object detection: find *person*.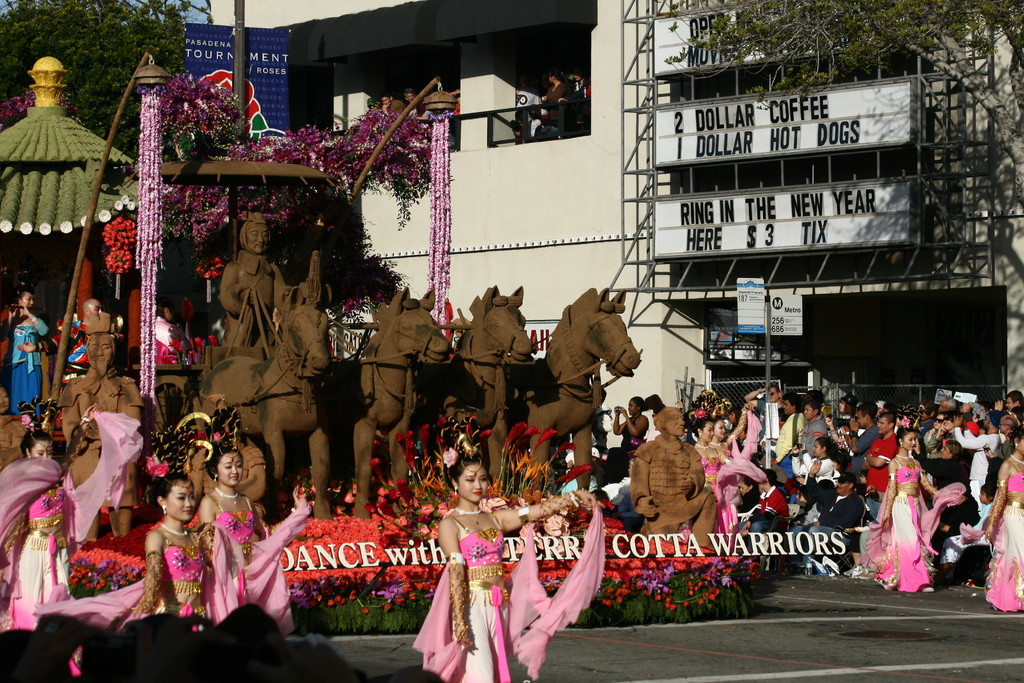
bbox=[696, 398, 758, 522].
